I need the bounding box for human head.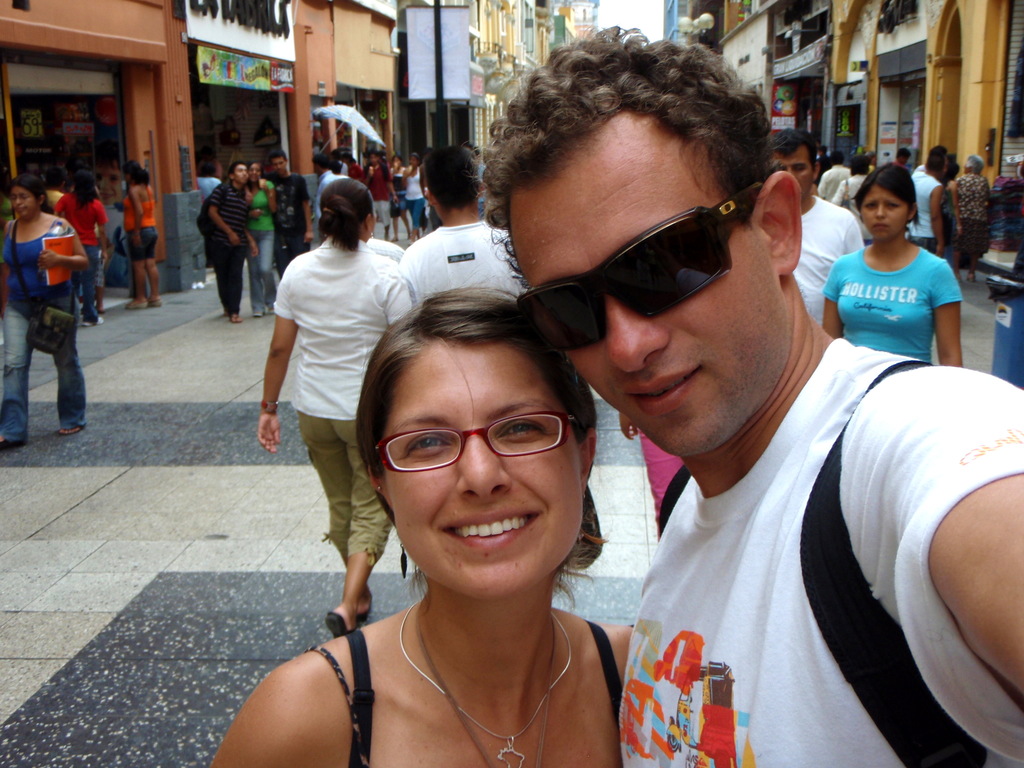
Here it is: BBox(896, 148, 915, 162).
